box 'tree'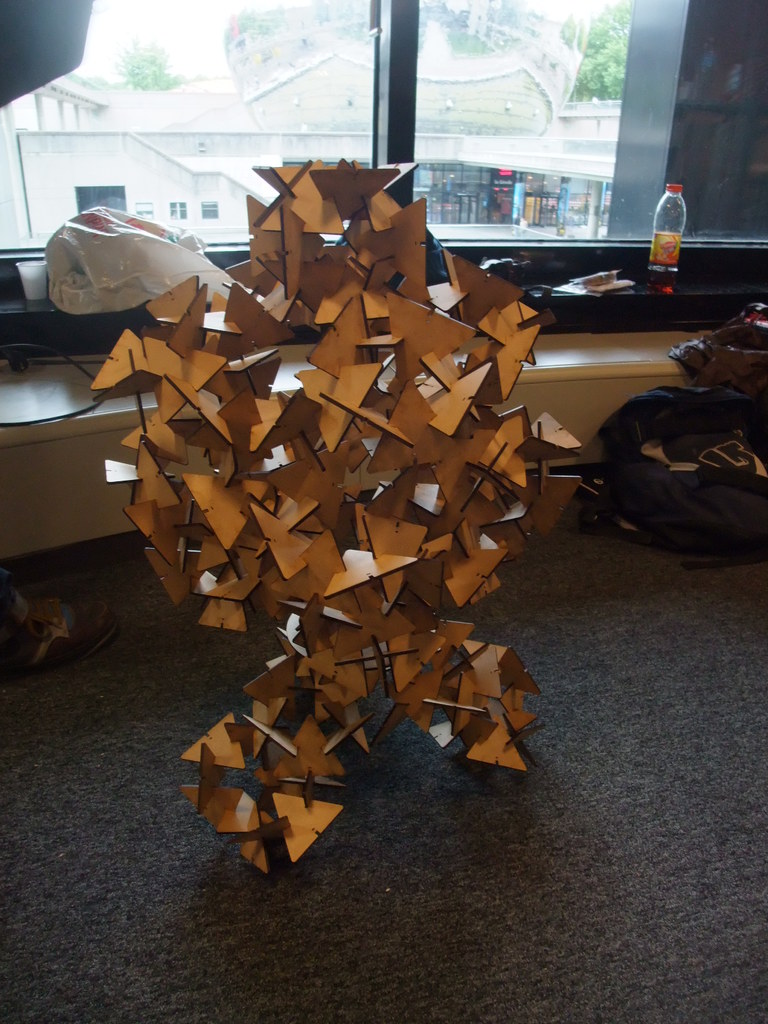
detection(562, 0, 630, 104)
